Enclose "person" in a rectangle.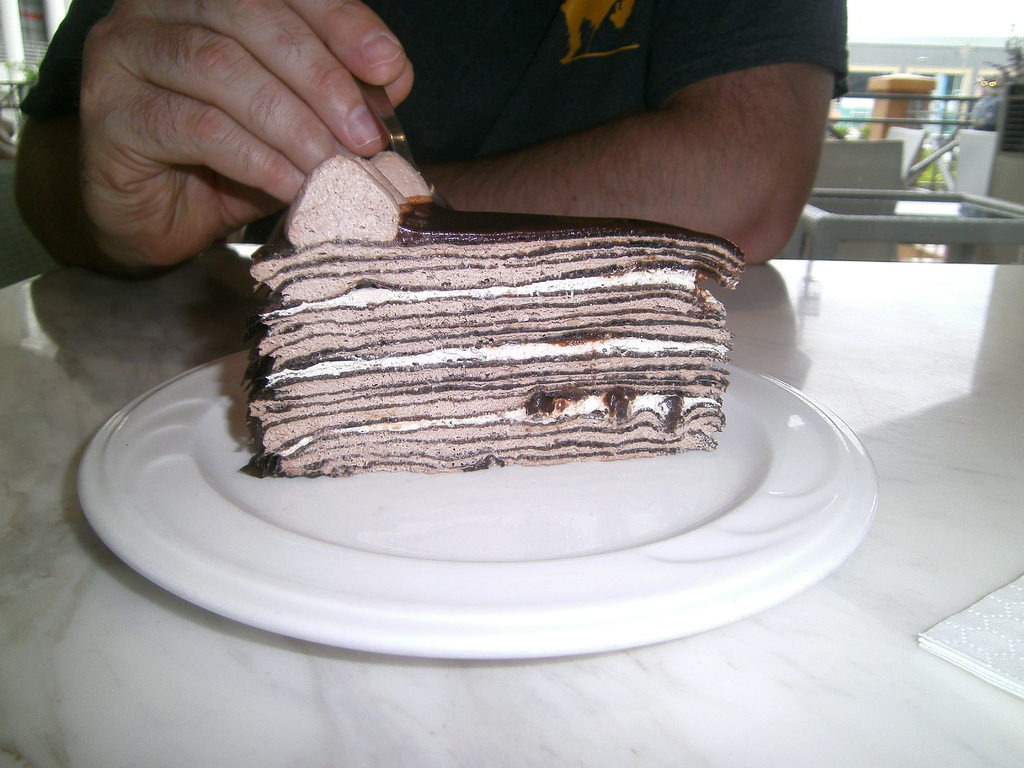
[left=13, top=0, right=849, bottom=271].
